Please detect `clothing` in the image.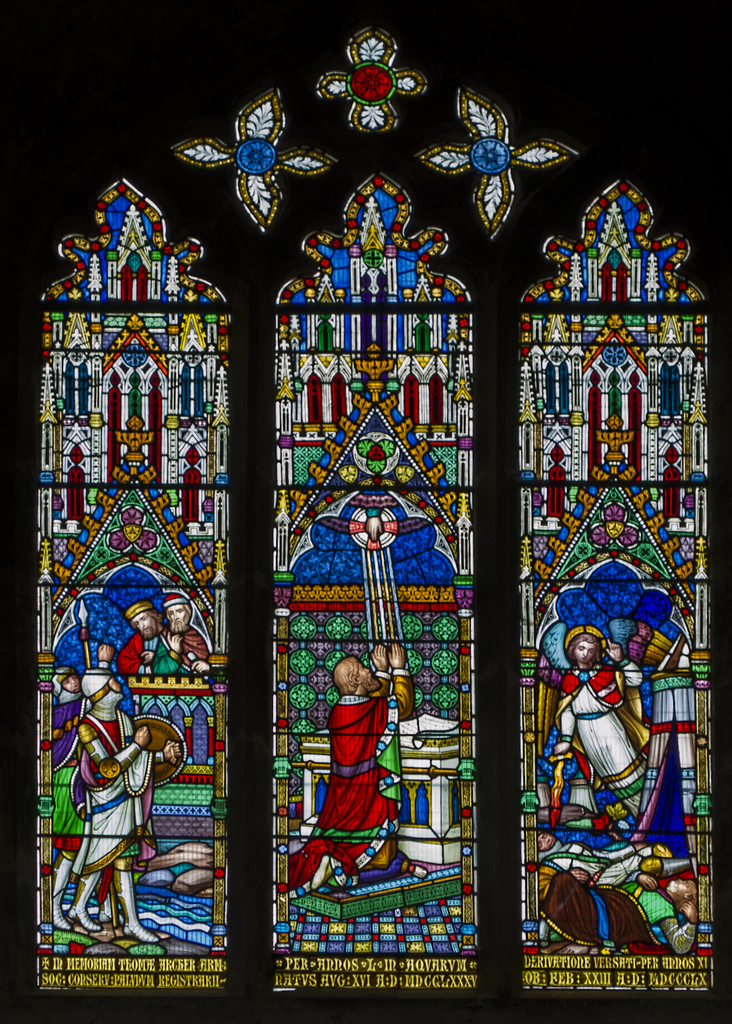
left=547, top=655, right=663, bottom=839.
